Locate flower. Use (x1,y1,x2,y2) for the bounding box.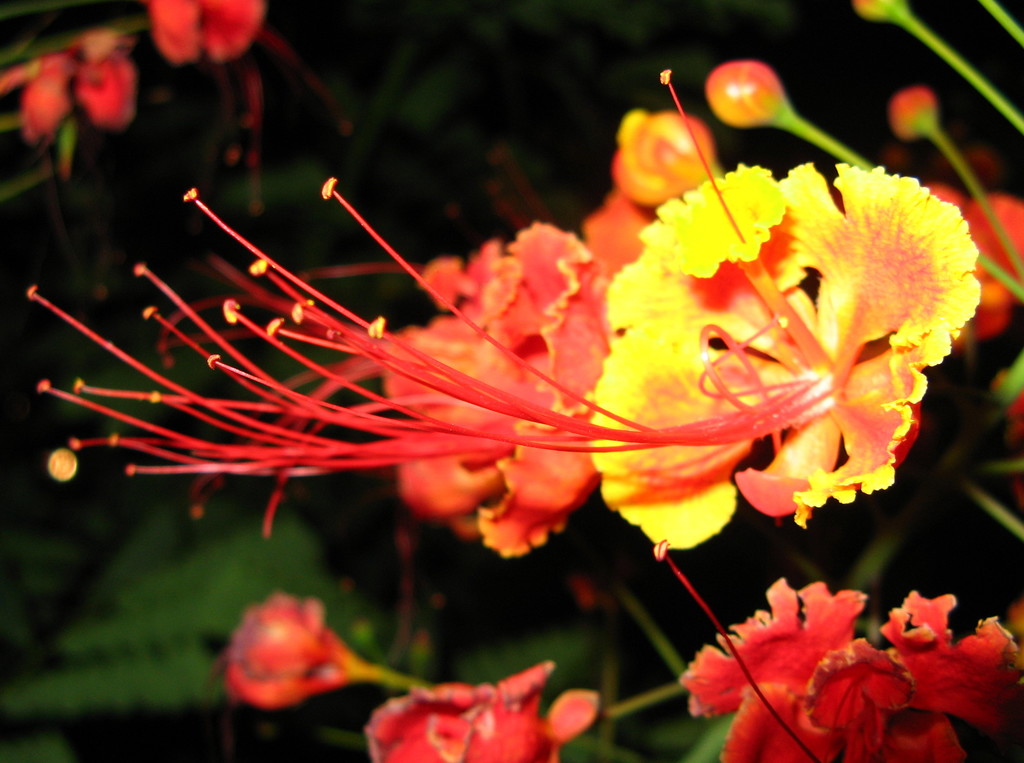
(75,32,139,129).
